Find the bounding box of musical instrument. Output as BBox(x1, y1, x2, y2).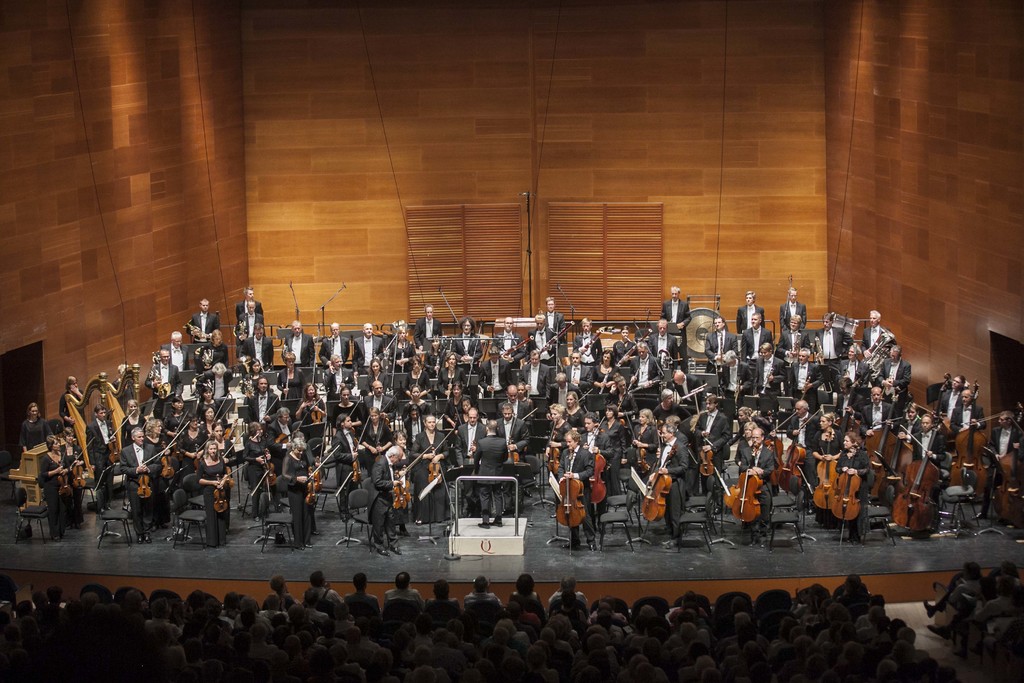
BBox(831, 445, 860, 524).
